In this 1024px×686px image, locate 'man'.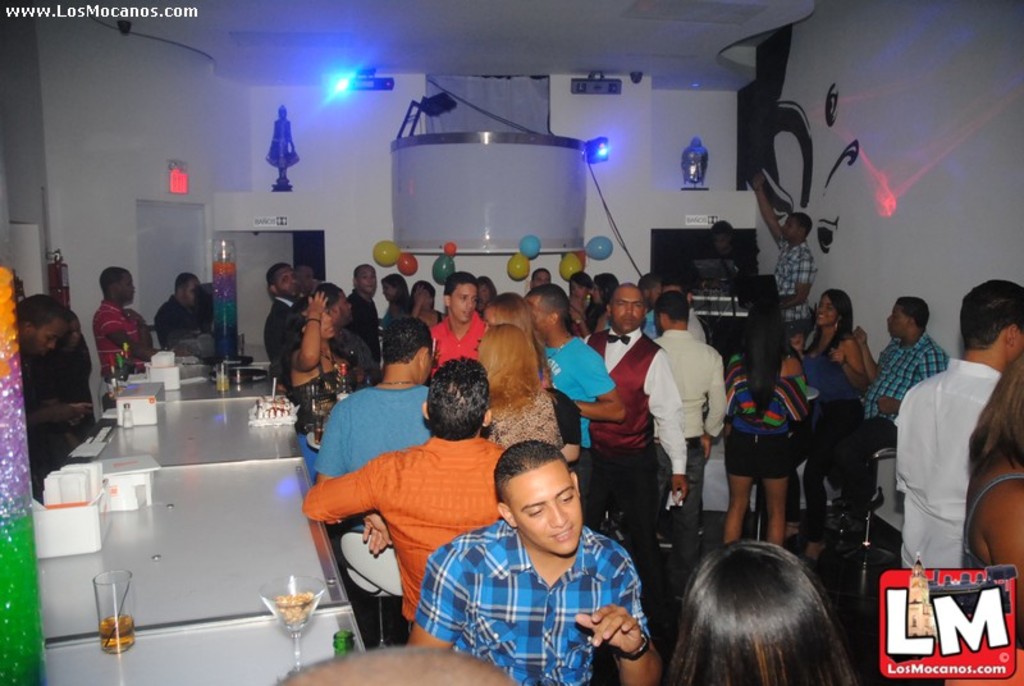
Bounding box: bbox(15, 292, 99, 504).
